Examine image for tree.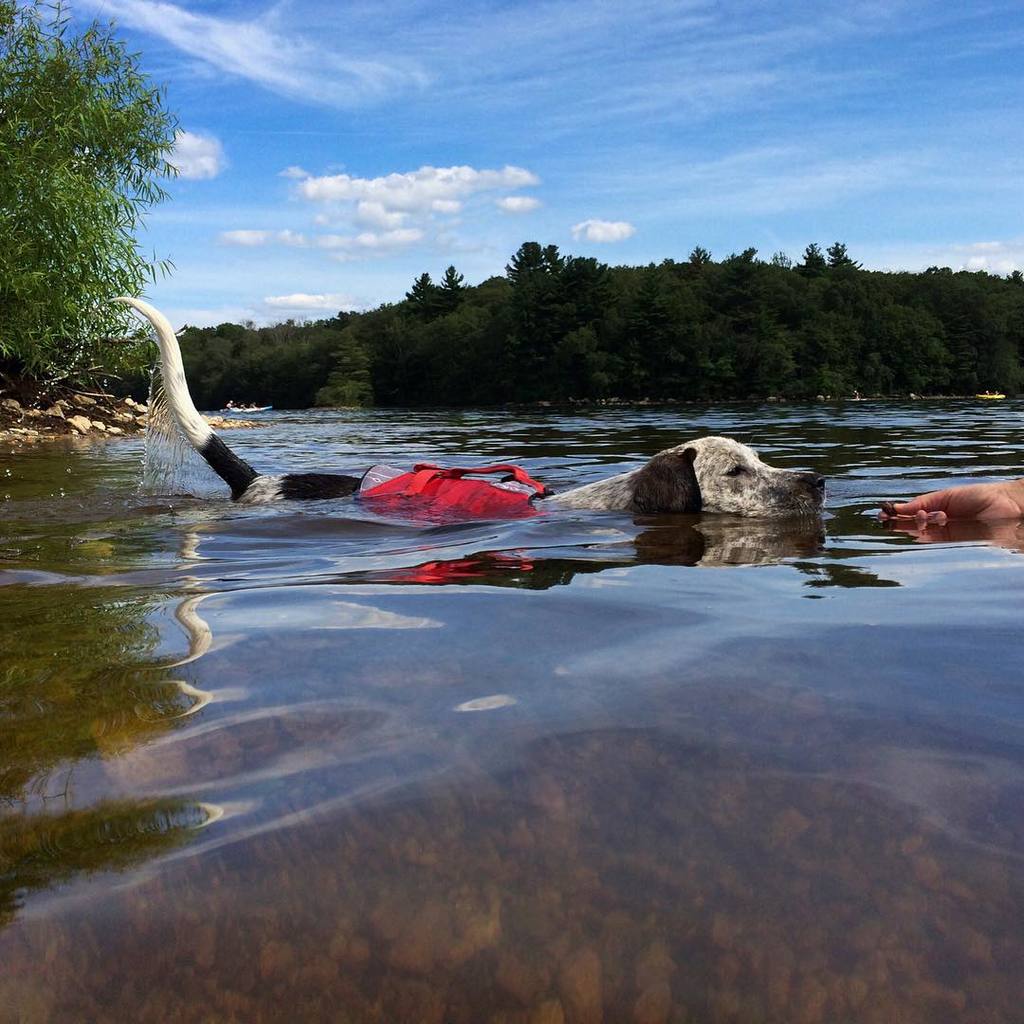
Examination result: rect(0, 0, 182, 419).
